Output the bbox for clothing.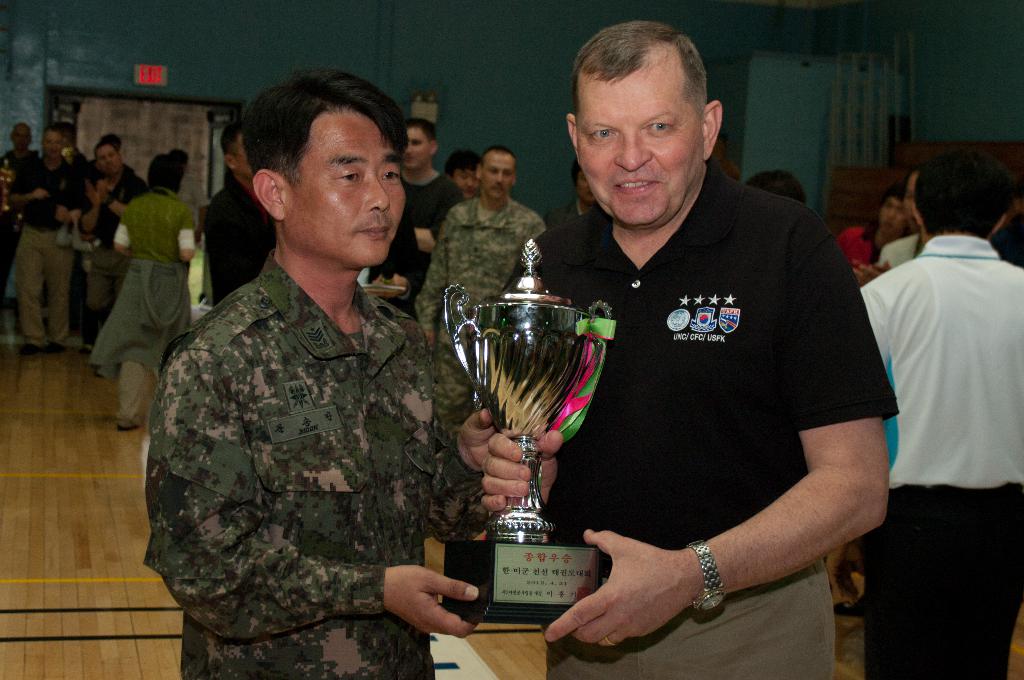
select_region(856, 232, 1023, 679).
